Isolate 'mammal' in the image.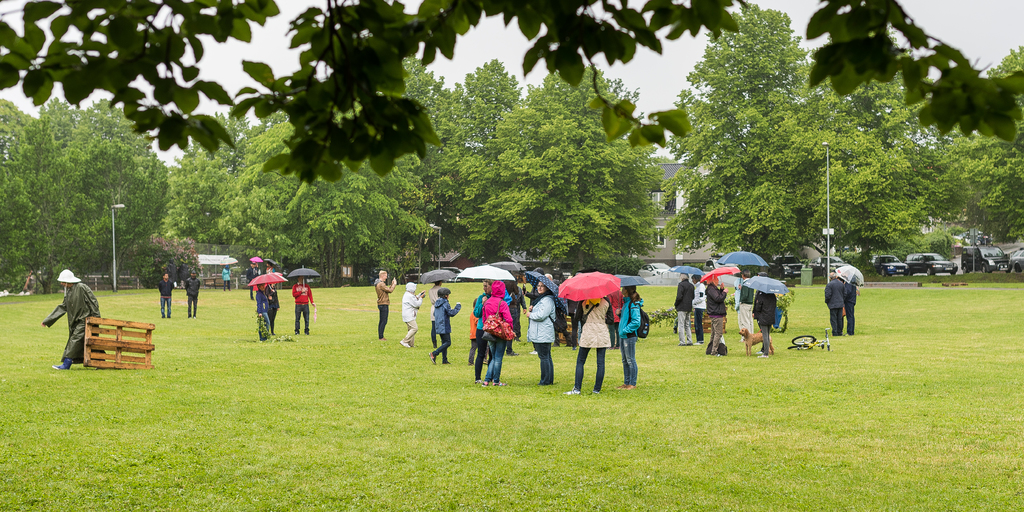
Isolated region: pyautogui.locateOnScreen(270, 283, 284, 323).
